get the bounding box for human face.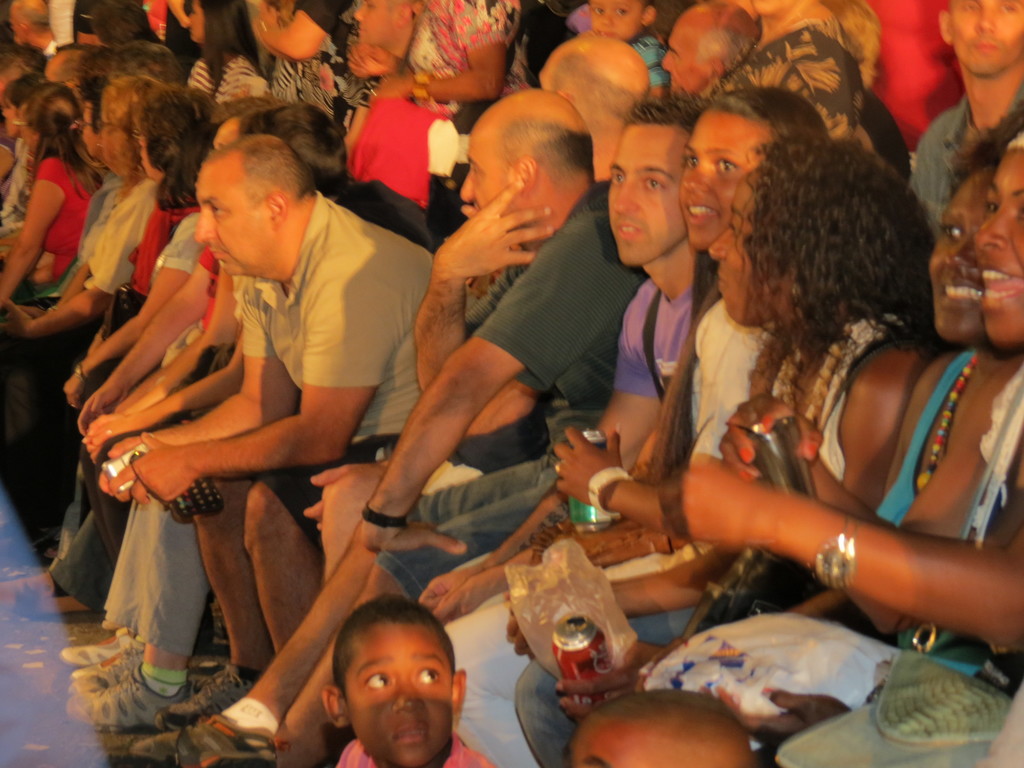
BBox(536, 61, 554, 90).
